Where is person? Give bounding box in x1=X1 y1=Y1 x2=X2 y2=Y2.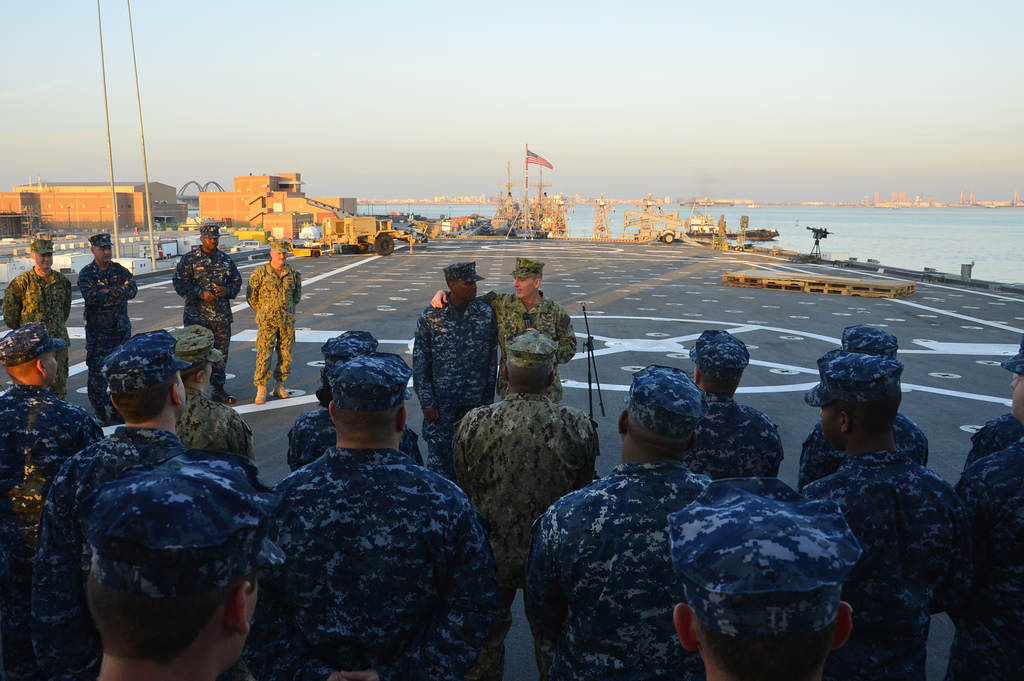
x1=168 y1=221 x2=240 y2=405.
